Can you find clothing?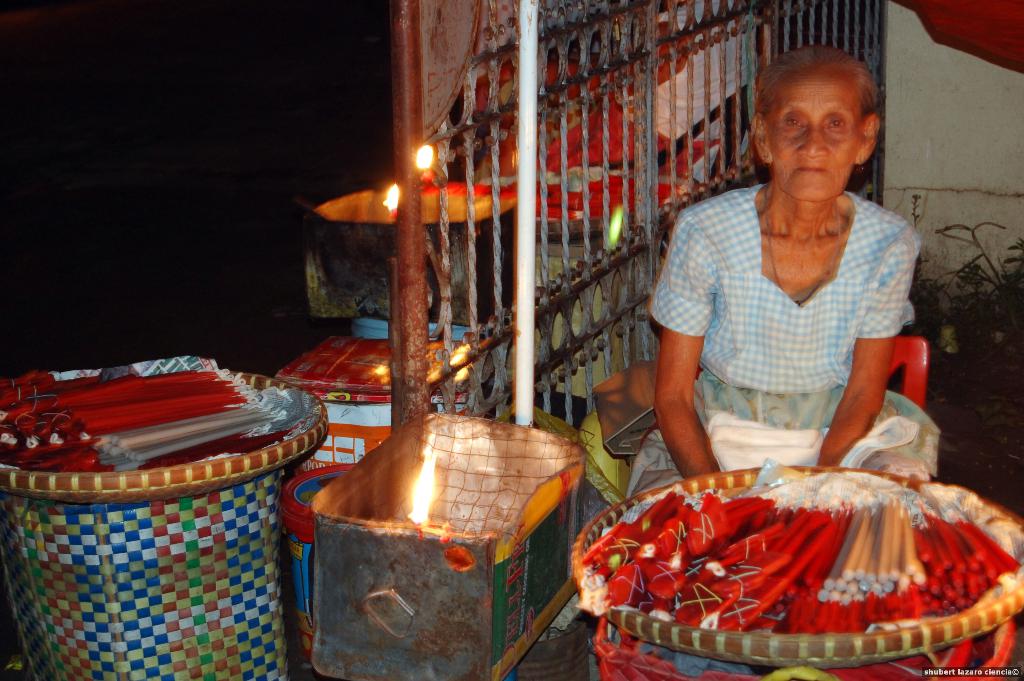
Yes, bounding box: select_region(675, 193, 930, 427).
